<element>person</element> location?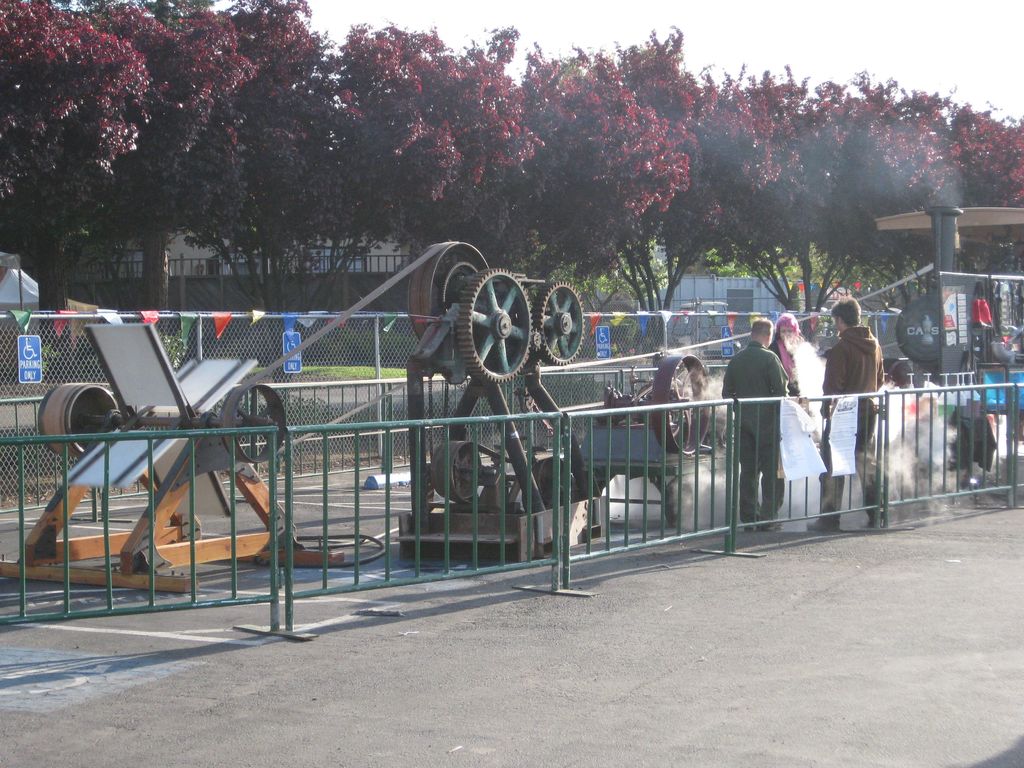
(804, 296, 892, 529)
